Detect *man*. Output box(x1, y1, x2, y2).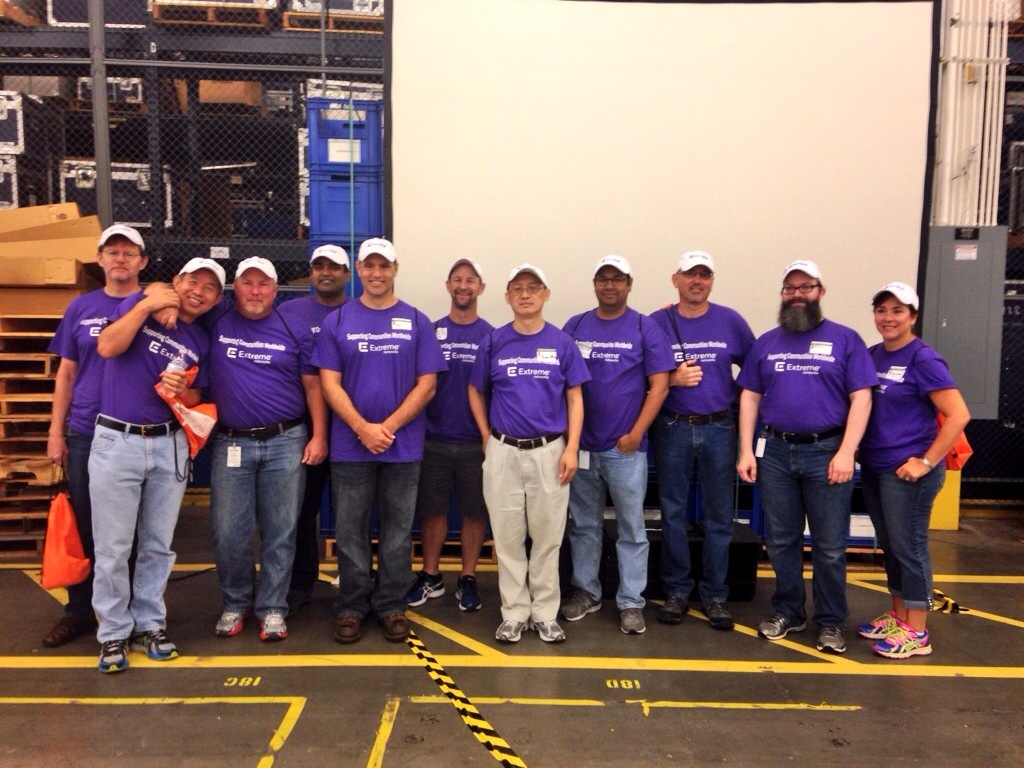
box(404, 254, 494, 606).
